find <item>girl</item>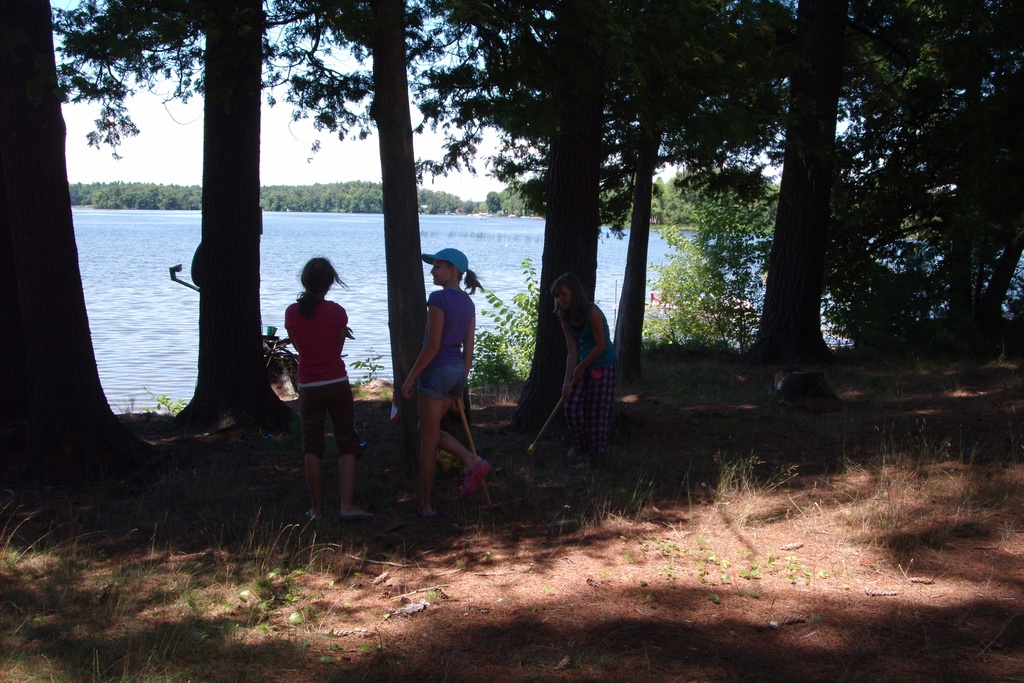
{"left": 282, "top": 256, "right": 372, "bottom": 524}
